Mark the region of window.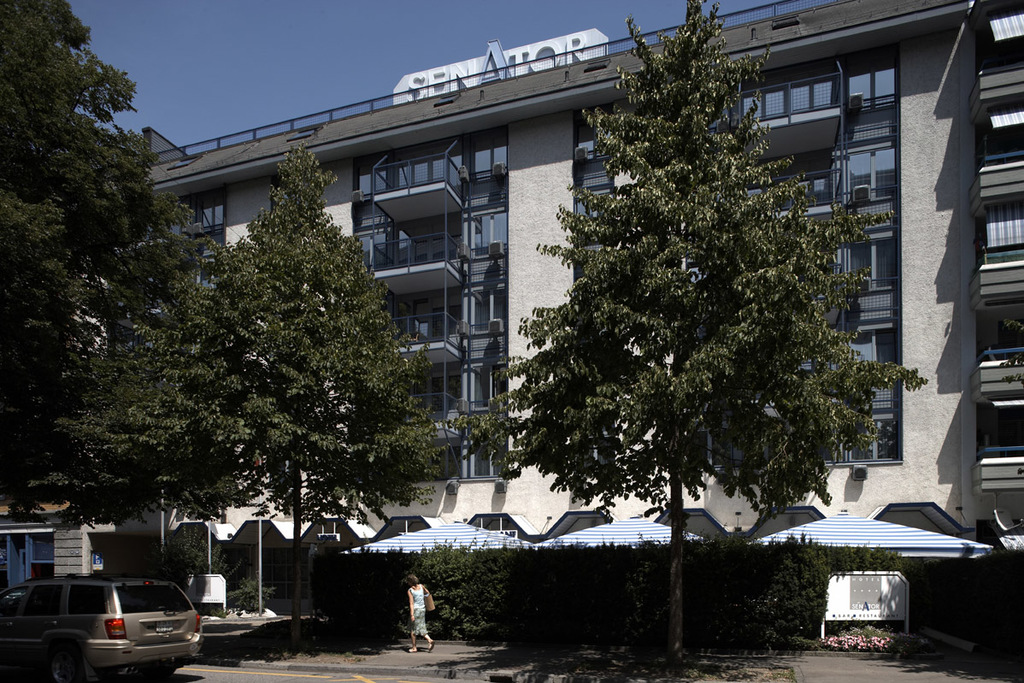
Region: <box>568,109,623,156</box>.
